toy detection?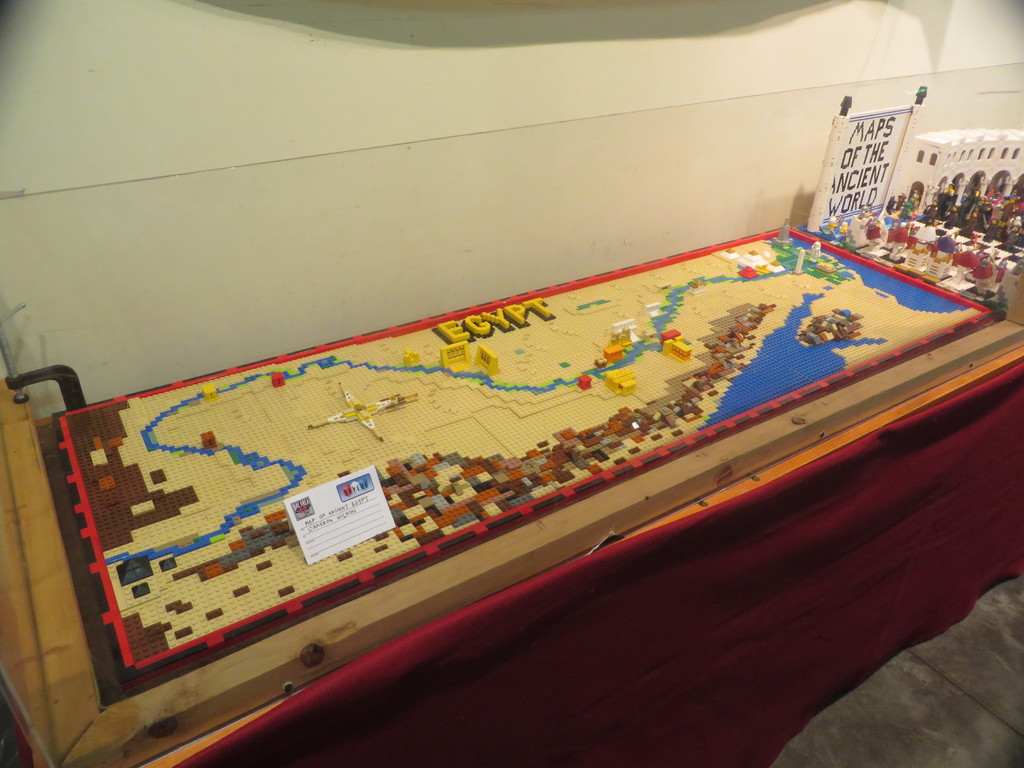
left=808, top=83, right=924, bottom=230
